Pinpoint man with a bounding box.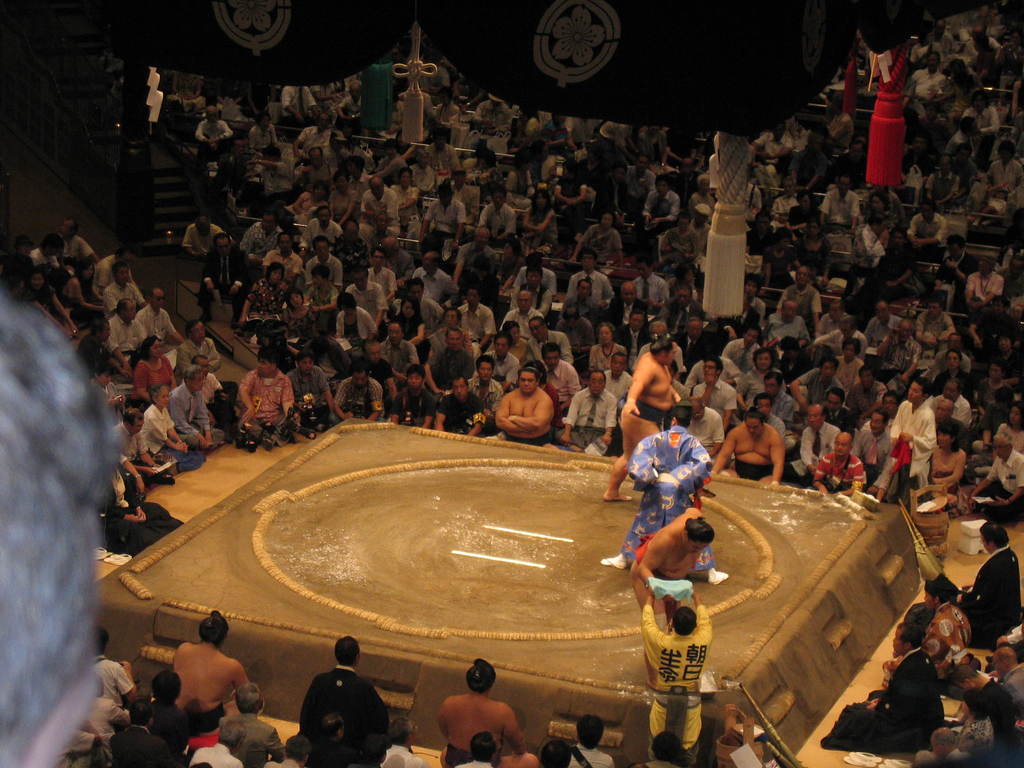
{"x1": 218, "y1": 685, "x2": 287, "y2": 762}.
